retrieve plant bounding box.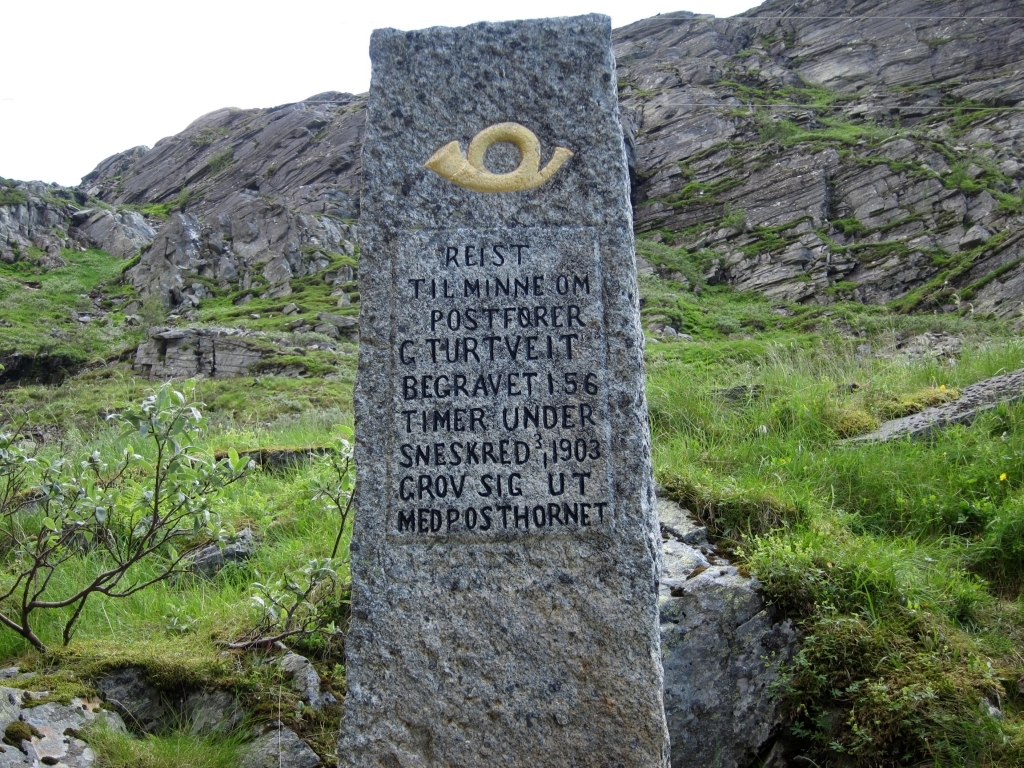
Bounding box: crop(901, 226, 1011, 313).
